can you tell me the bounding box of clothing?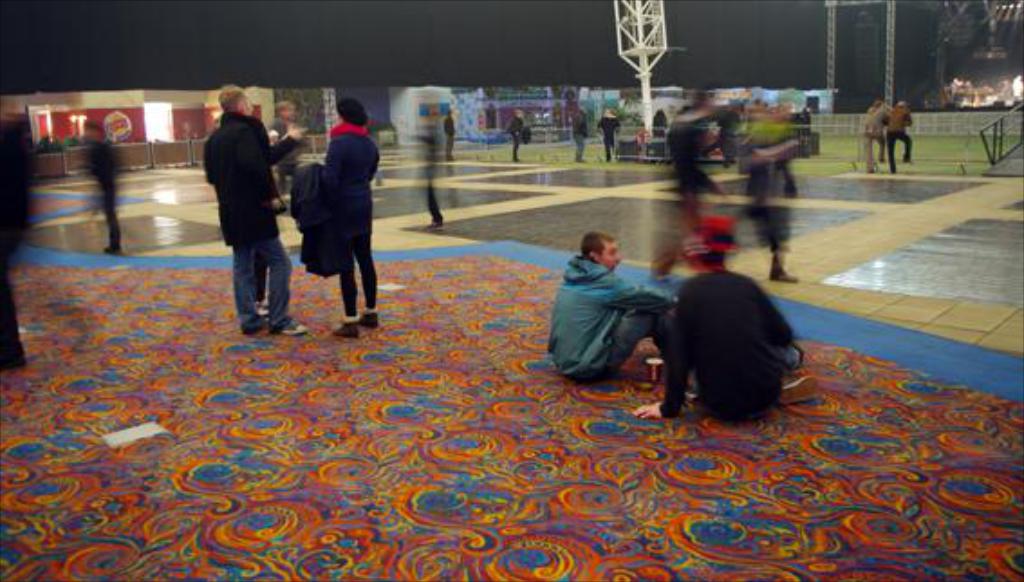
(197, 74, 287, 318).
